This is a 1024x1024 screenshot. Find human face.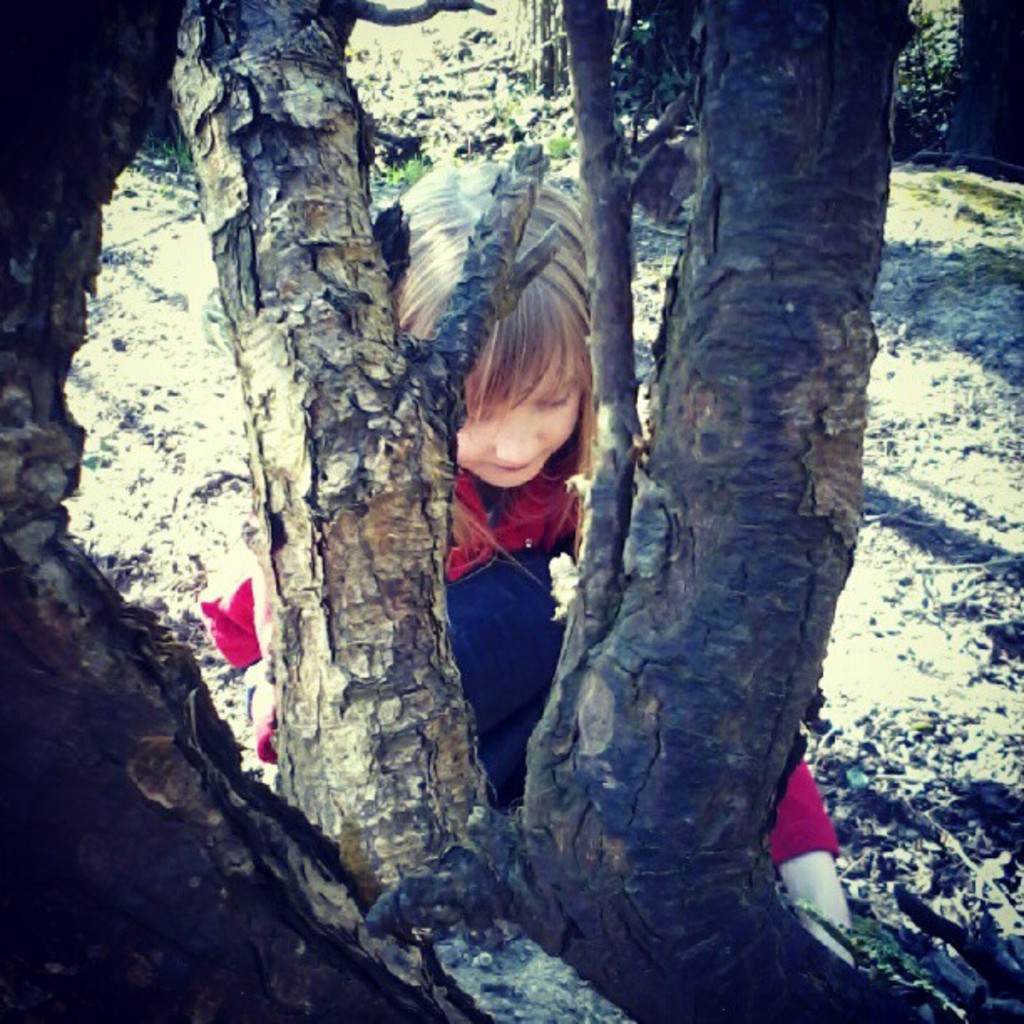
Bounding box: {"left": 443, "top": 356, "right": 584, "bottom": 490}.
